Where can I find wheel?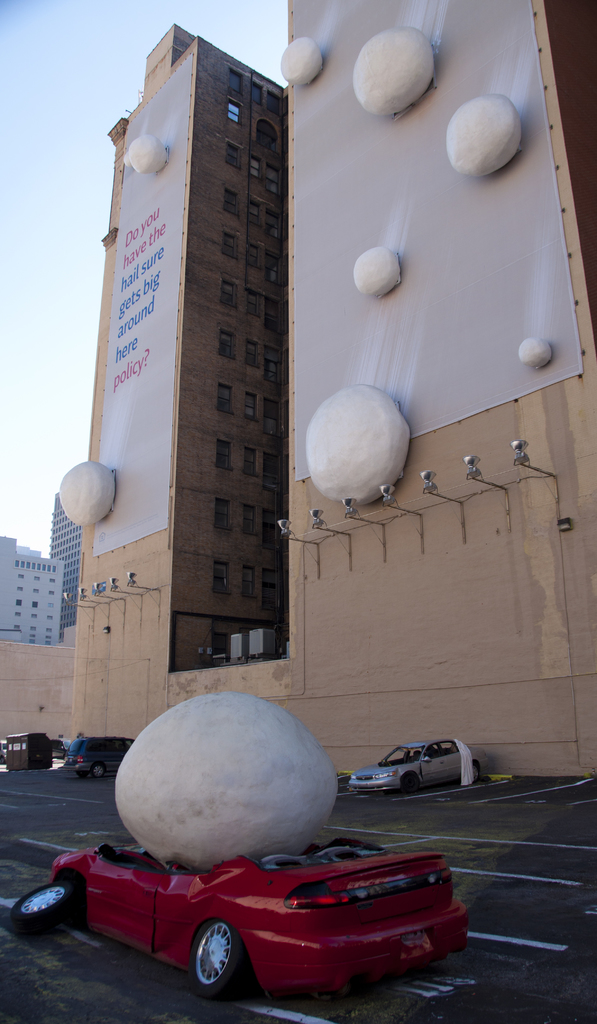
You can find it at box=[401, 772, 418, 795].
